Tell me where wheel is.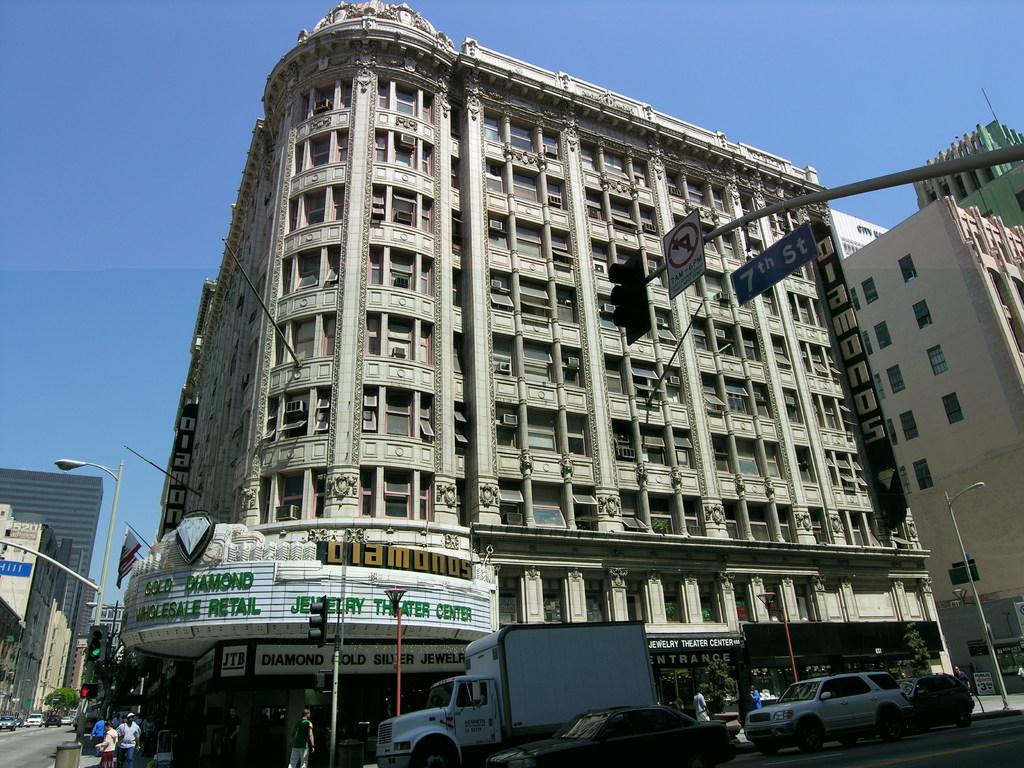
wheel is at locate(897, 707, 923, 730).
